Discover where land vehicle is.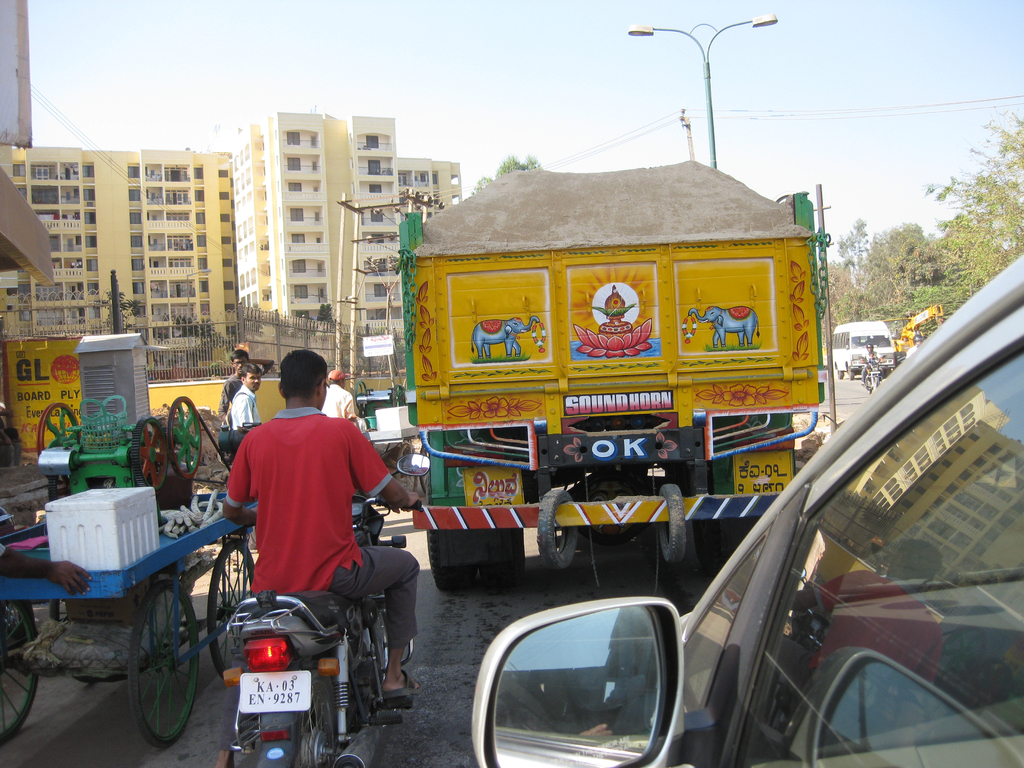
Discovered at bbox(465, 249, 1023, 767).
